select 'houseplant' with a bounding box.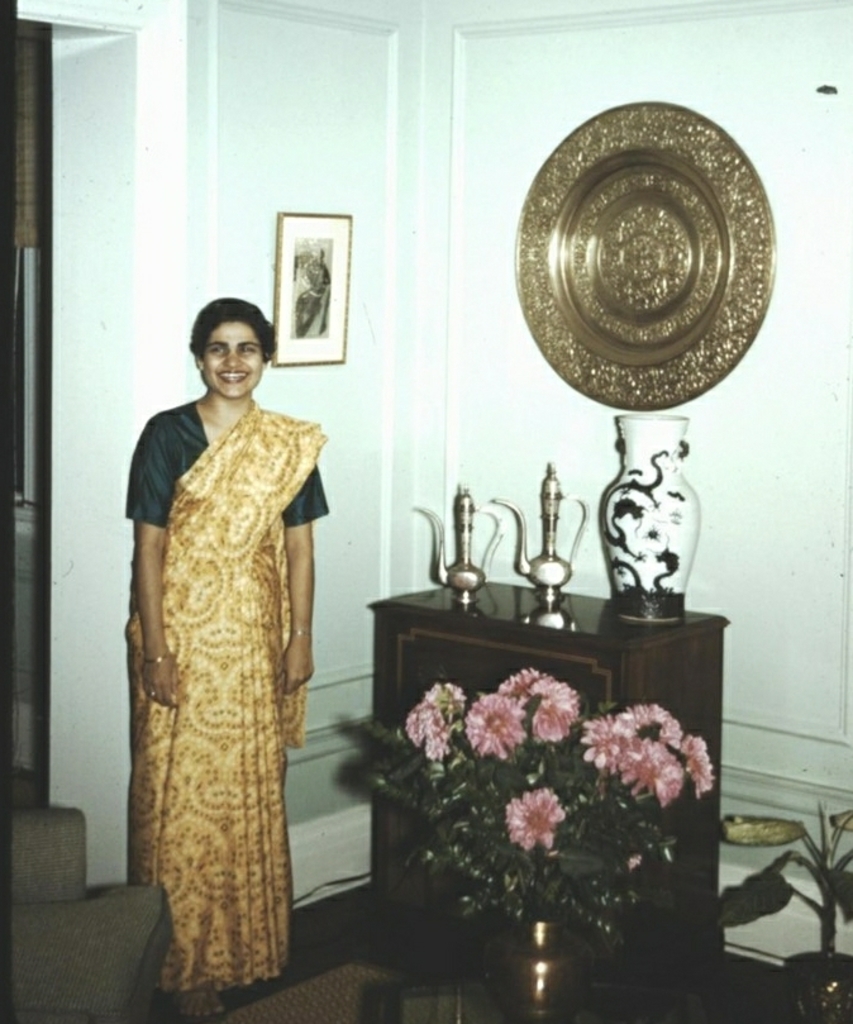
[380, 662, 723, 1023].
